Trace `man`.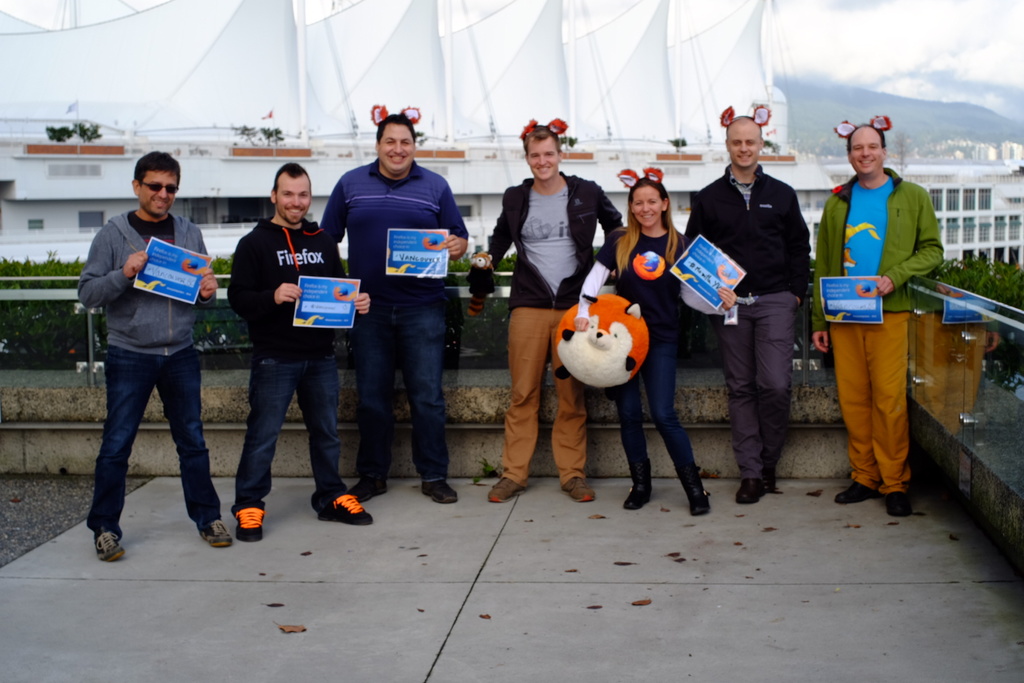
Traced to x1=464 y1=117 x2=626 y2=505.
